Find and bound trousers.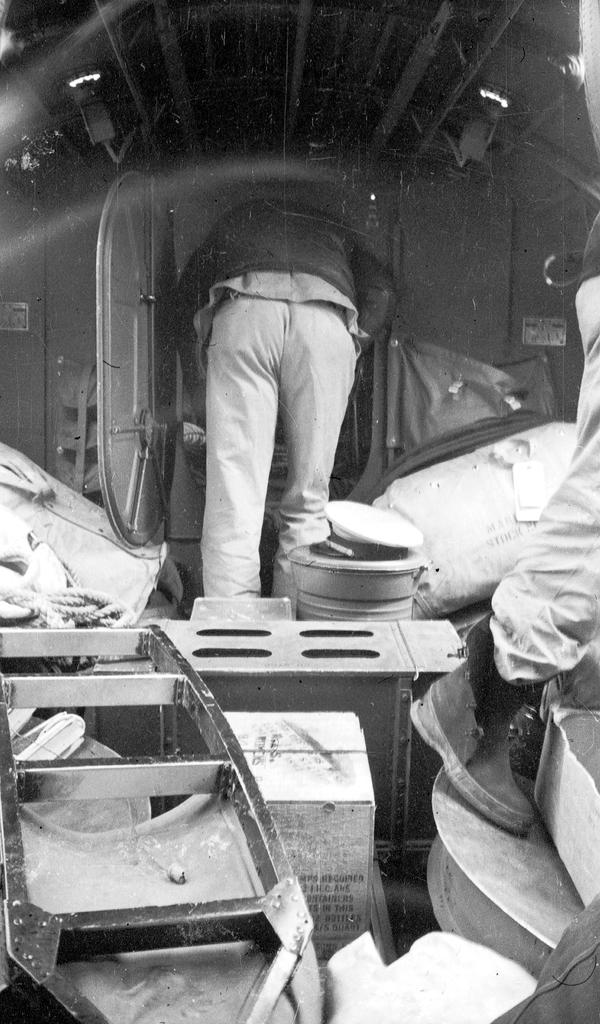
Bound: <box>191,283,366,580</box>.
